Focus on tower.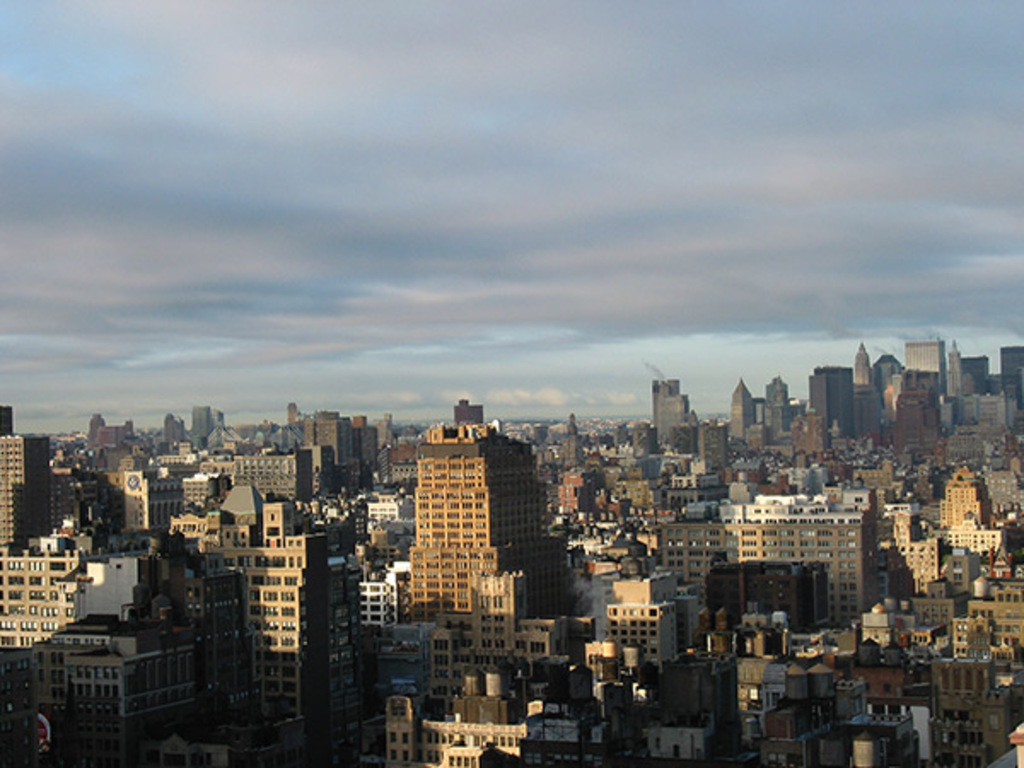
Focused at [left=389, top=420, right=580, bottom=608].
